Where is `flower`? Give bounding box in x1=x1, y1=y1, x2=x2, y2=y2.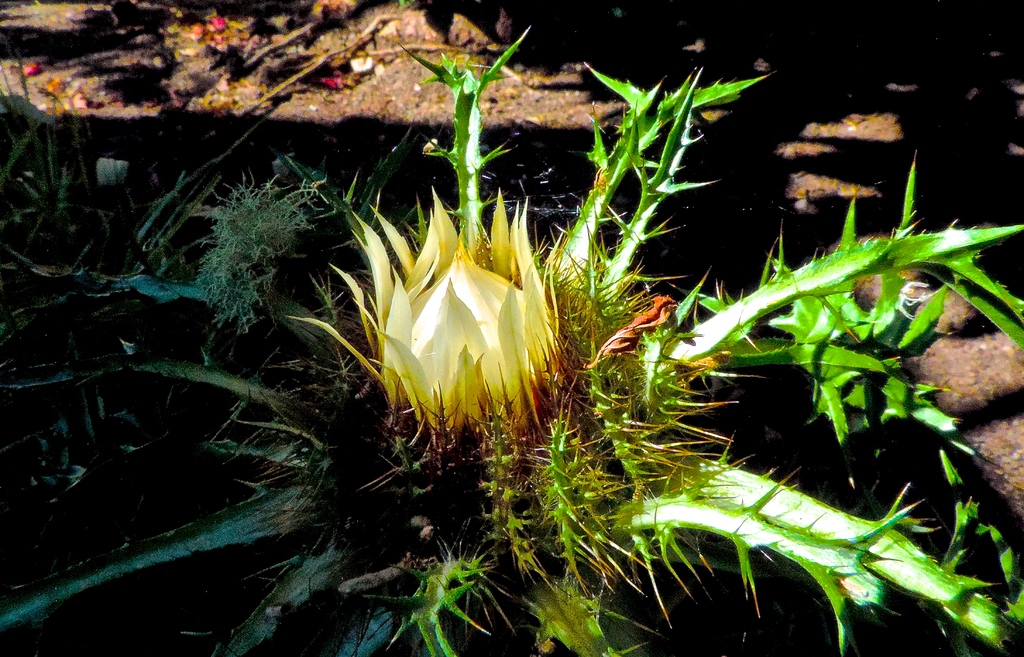
x1=282, y1=184, x2=556, y2=436.
